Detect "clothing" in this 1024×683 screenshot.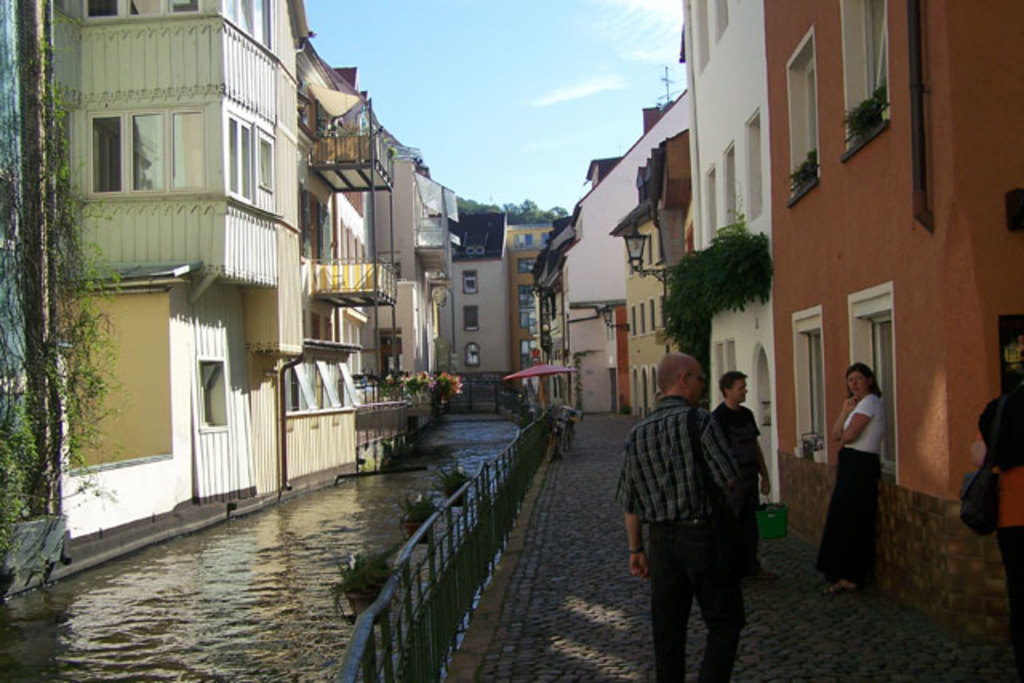
Detection: 816,390,890,581.
